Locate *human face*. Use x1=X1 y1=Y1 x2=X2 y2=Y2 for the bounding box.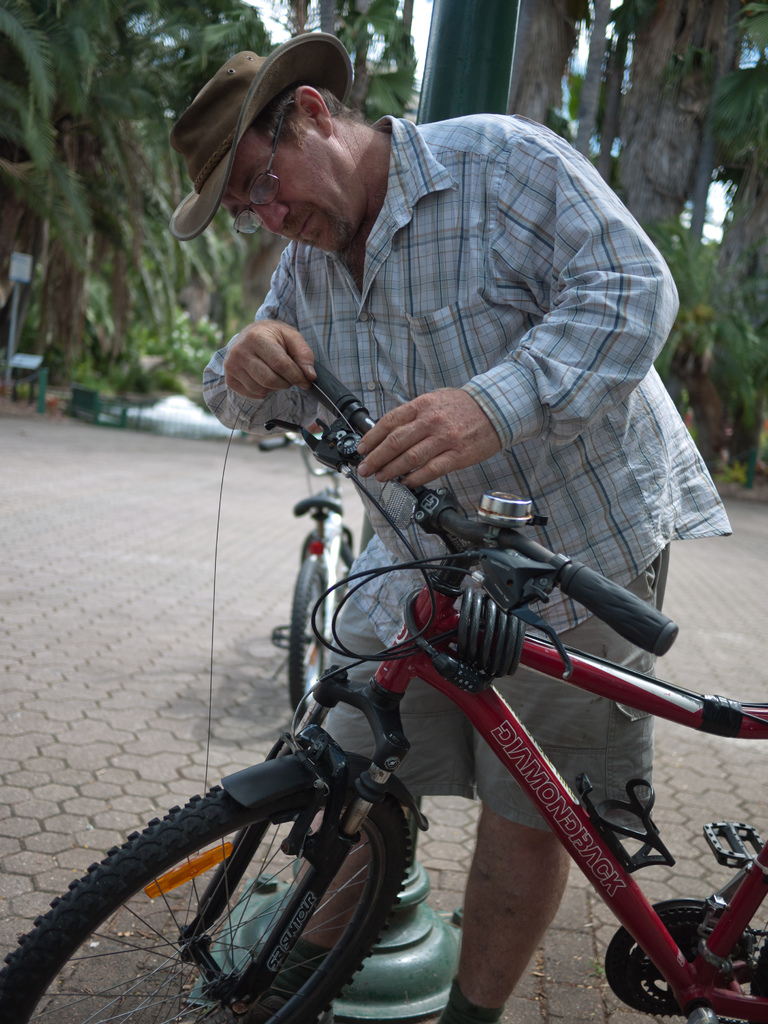
x1=218 y1=120 x2=370 y2=260.
